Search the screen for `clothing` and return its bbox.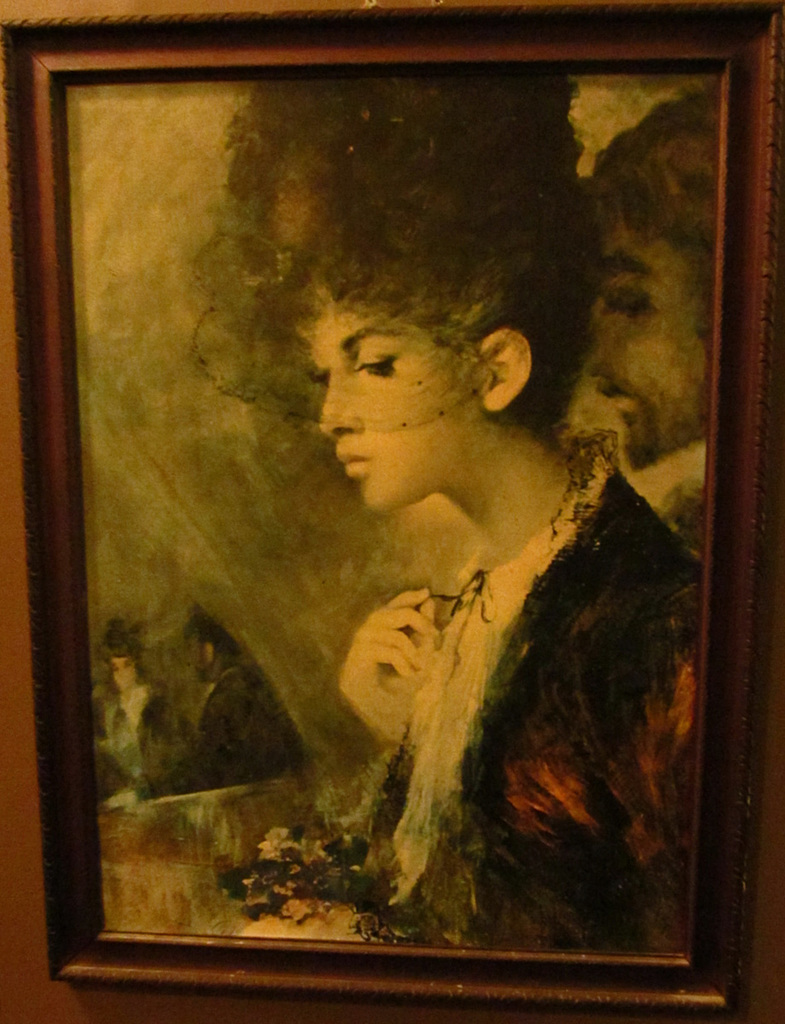
Found: (x1=334, y1=441, x2=708, y2=963).
